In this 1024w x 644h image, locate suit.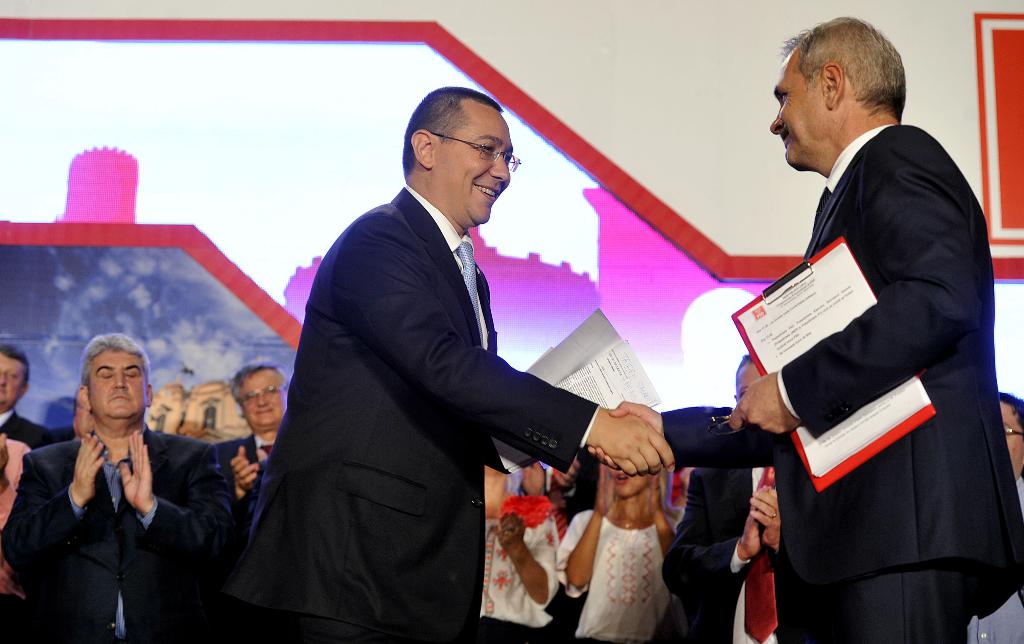
Bounding box: <bbox>240, 93, 597, 634</bbox>.
